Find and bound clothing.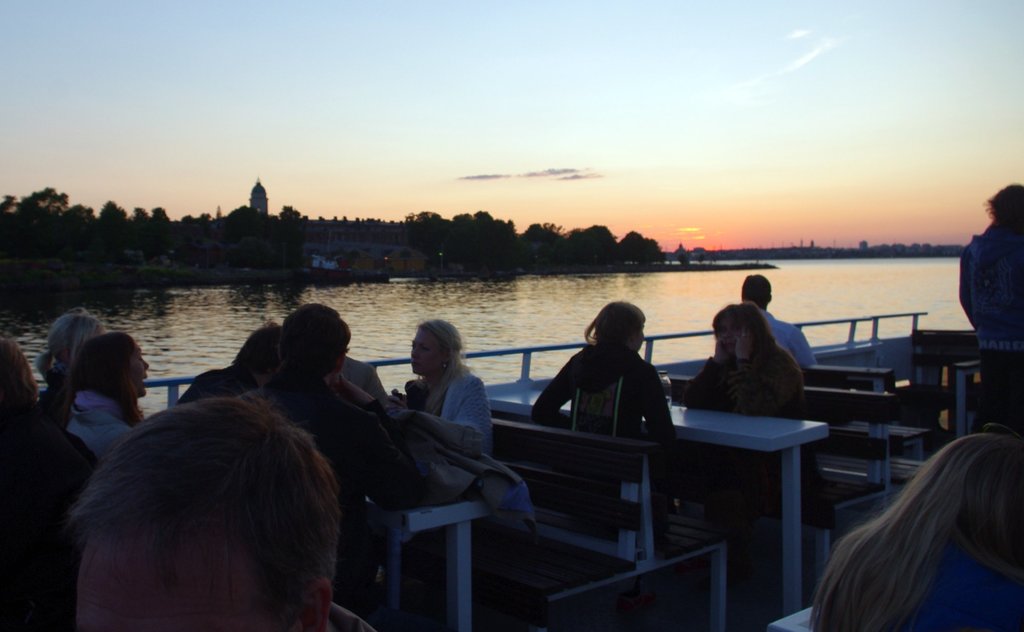
Bound: (x1=317, y1=398, x2=408, y2=549).
